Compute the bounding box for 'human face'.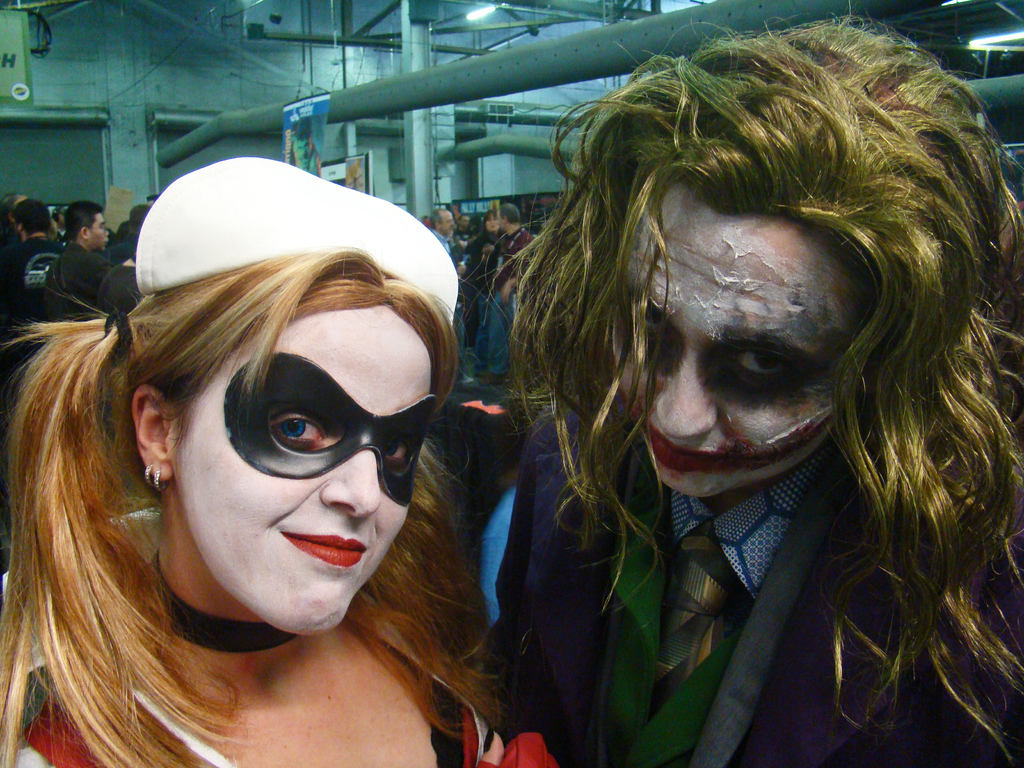
<box>438,211,452,229</box>.
